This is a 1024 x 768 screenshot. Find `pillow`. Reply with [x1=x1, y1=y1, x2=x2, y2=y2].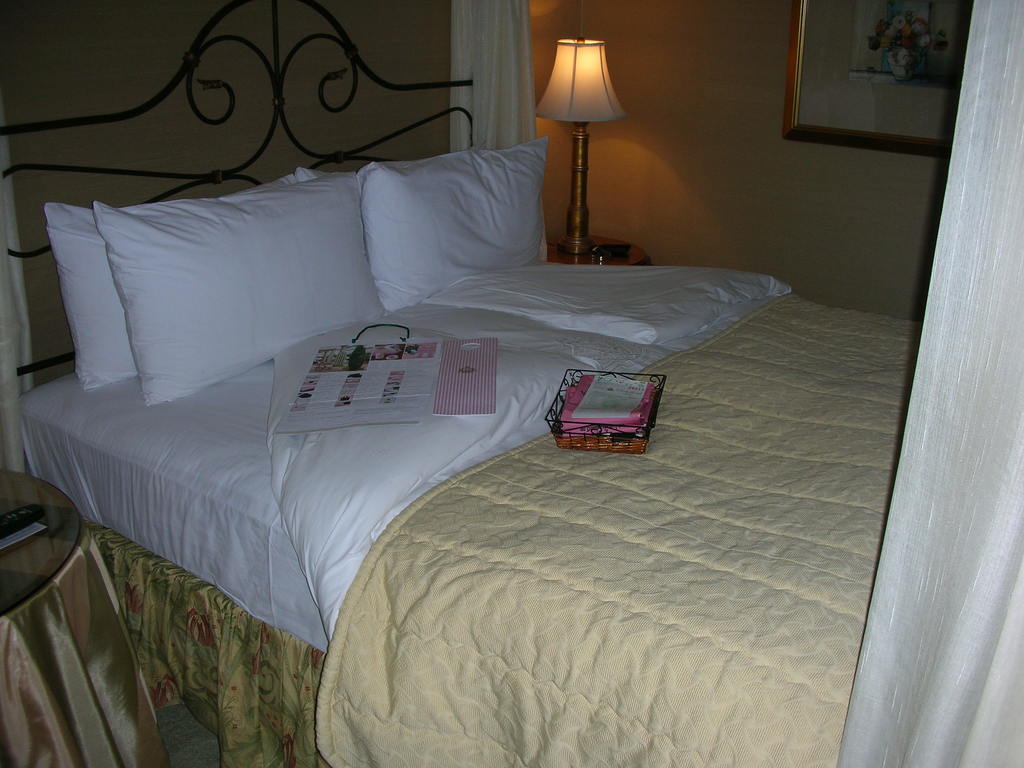
[x1=95, y1=172, x2=387, y2=407].
